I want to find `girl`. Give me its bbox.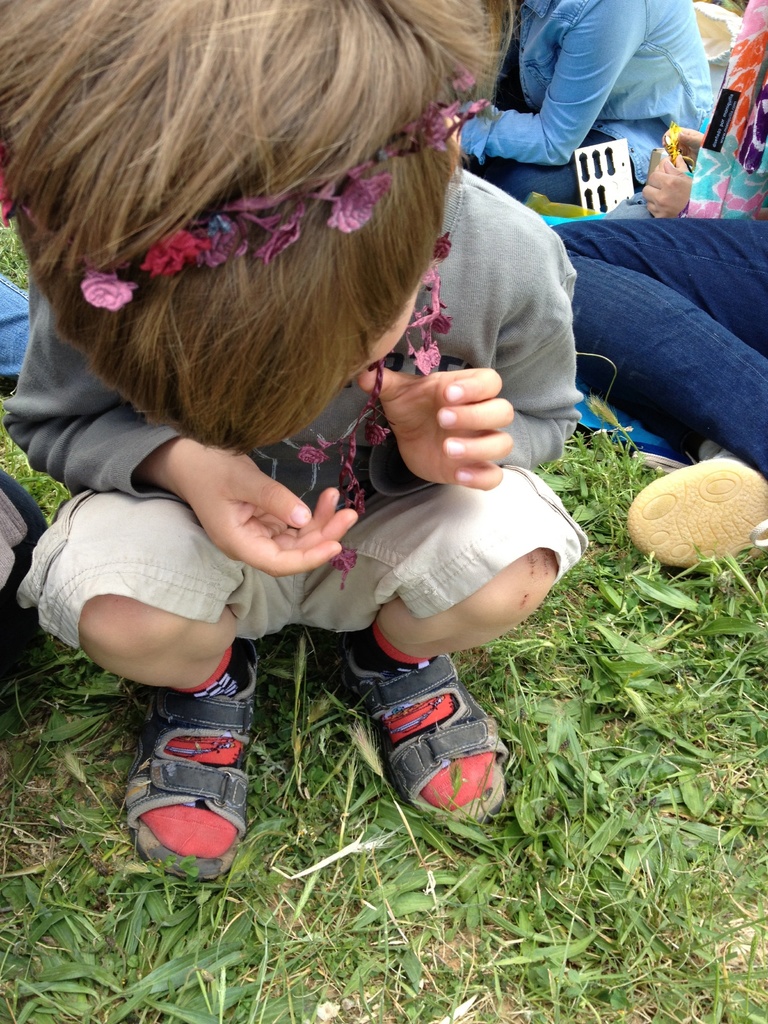
[left=0, top=0, right=585, bottom=877].
